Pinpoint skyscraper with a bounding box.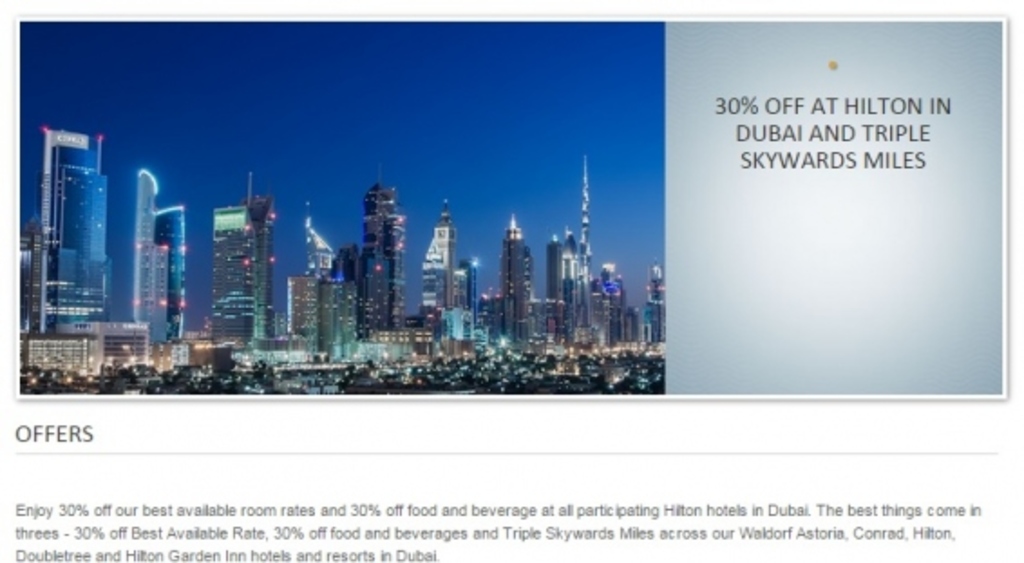
<box>127,170,183,351</box>.
